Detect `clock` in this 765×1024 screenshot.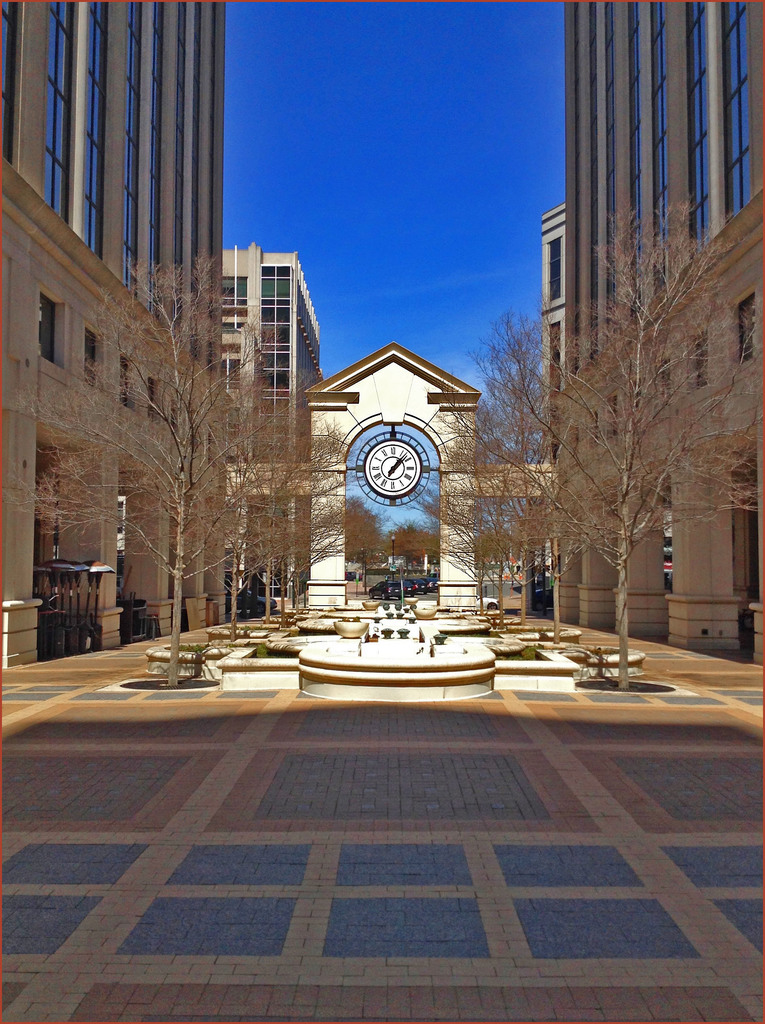
Detection: l=366, t=442, r=418, b=498.
